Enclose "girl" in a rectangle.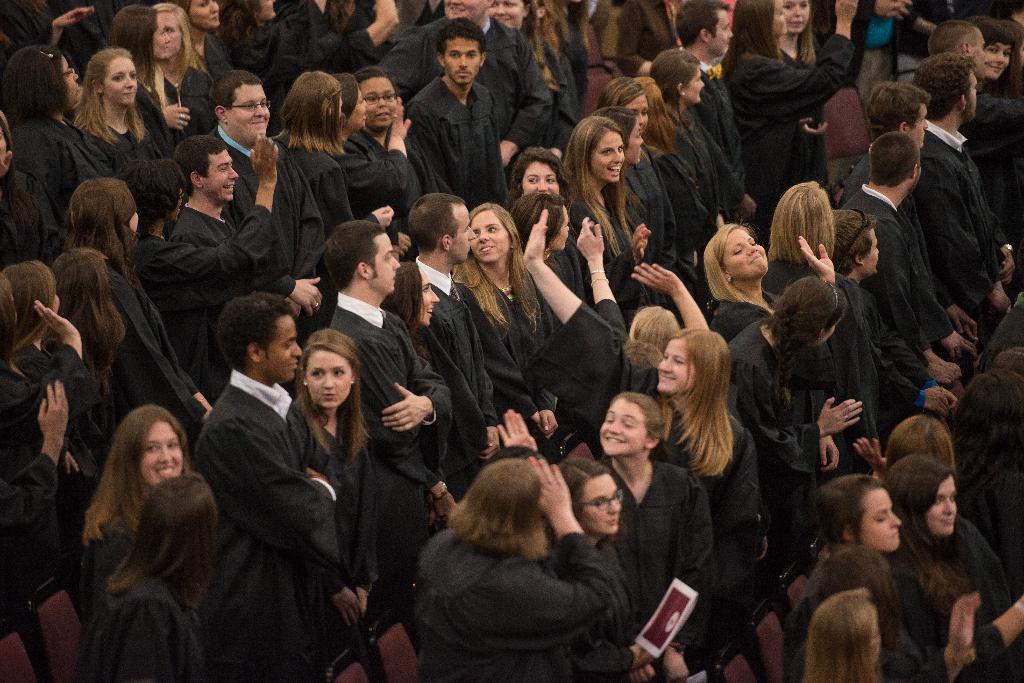
bbox=(555, 112, 634, 312).
